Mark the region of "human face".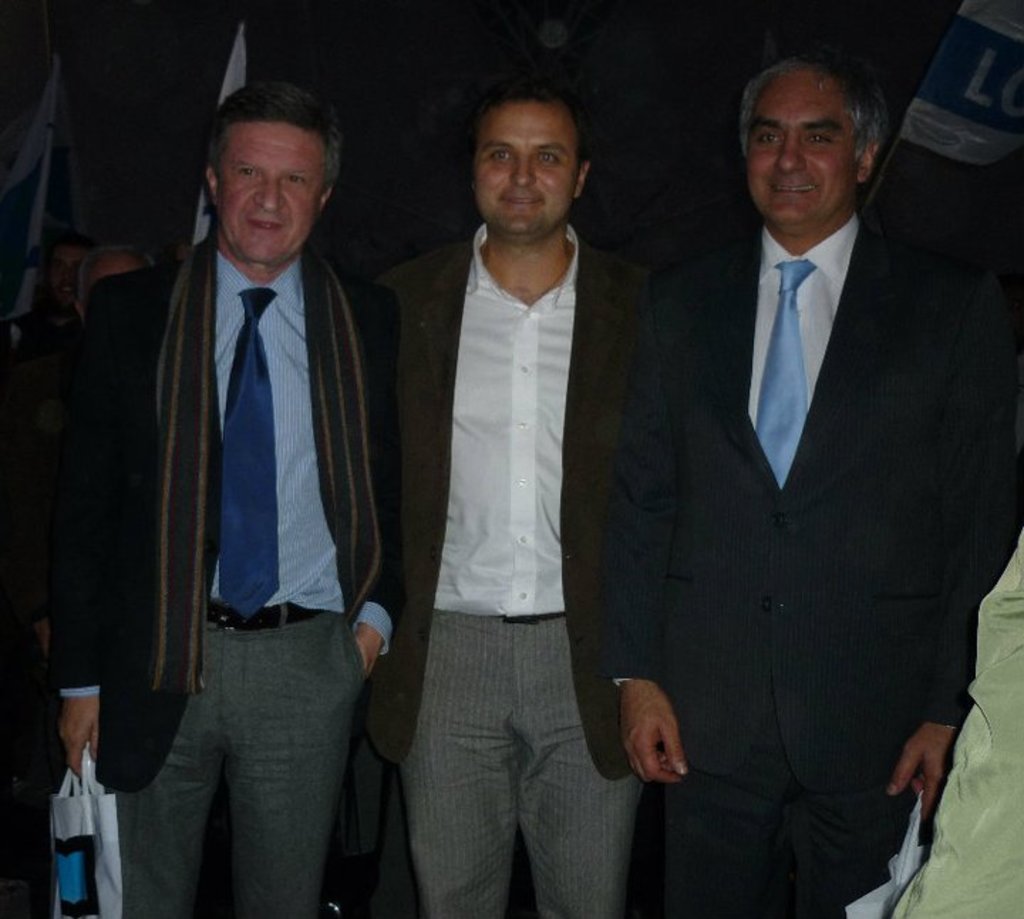
Region: <region>222, 117, 326, 267</region>.
